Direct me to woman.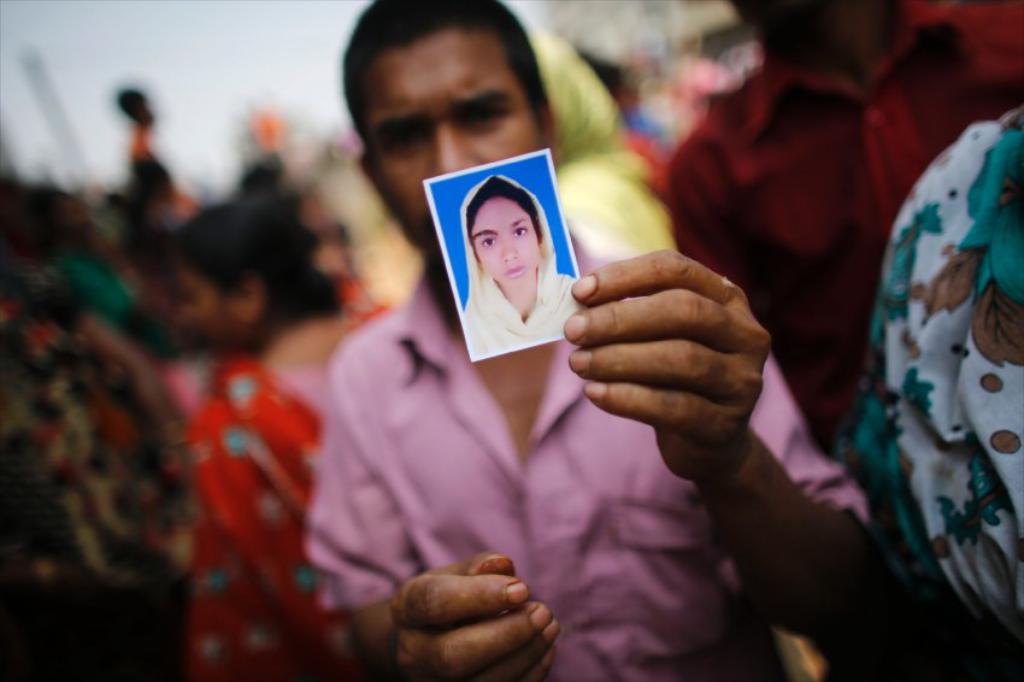
Direction: 530/11/683/264.
